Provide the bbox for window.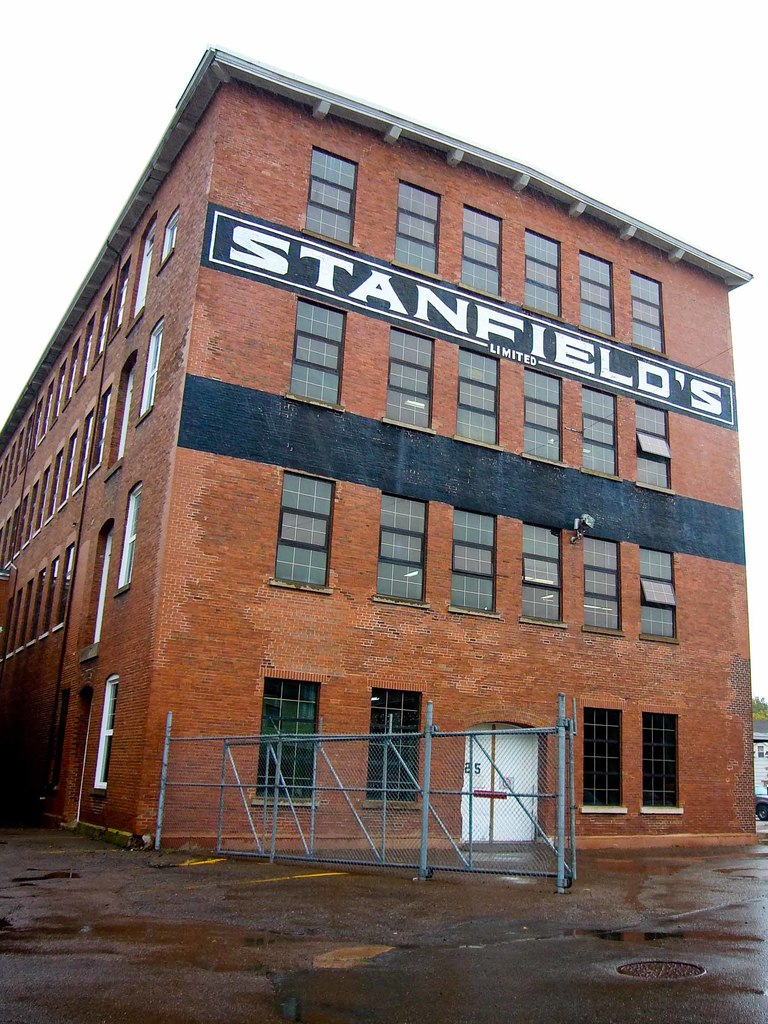
269,467,335,594.
